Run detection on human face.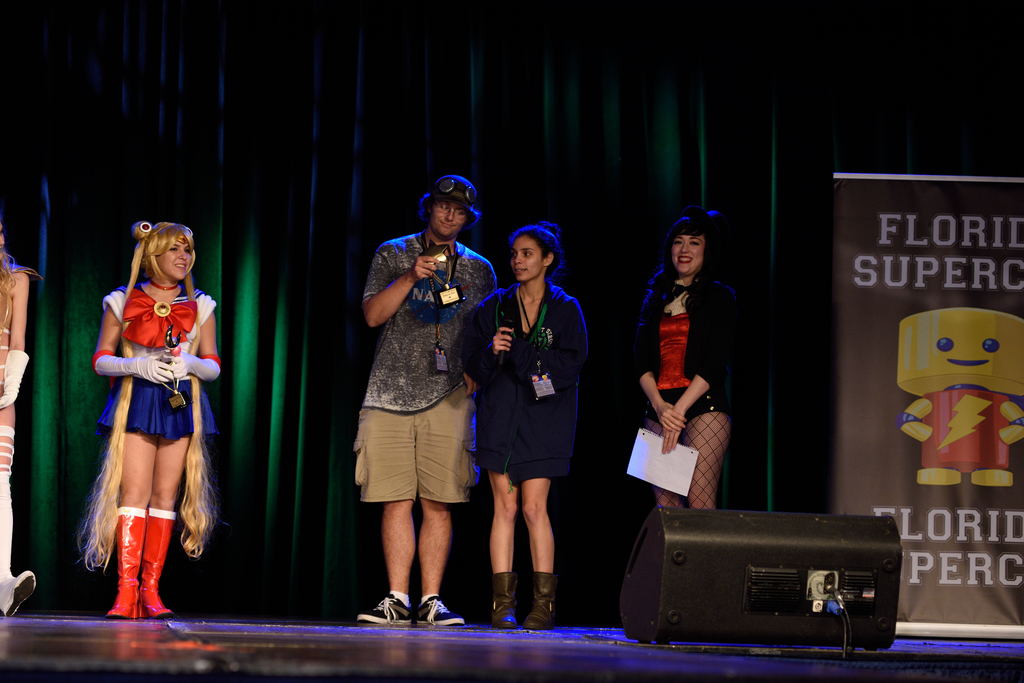
Result: <region>428, 204, 463, 230</region>.
